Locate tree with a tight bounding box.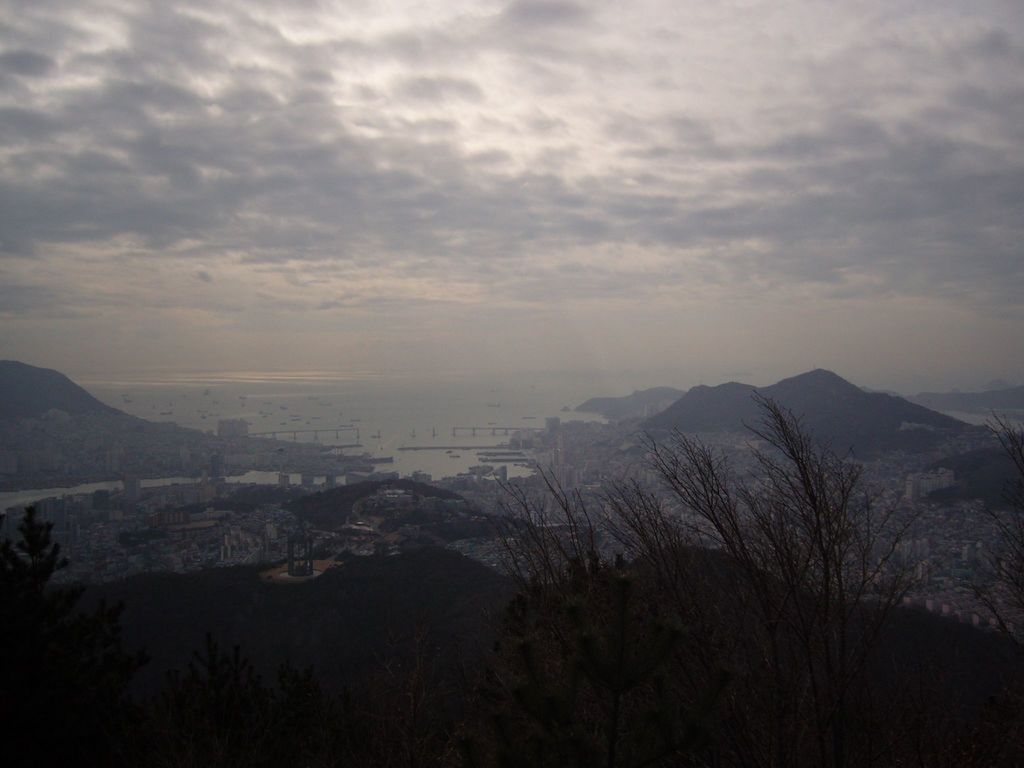
crop(0, 505, 70, 591).
